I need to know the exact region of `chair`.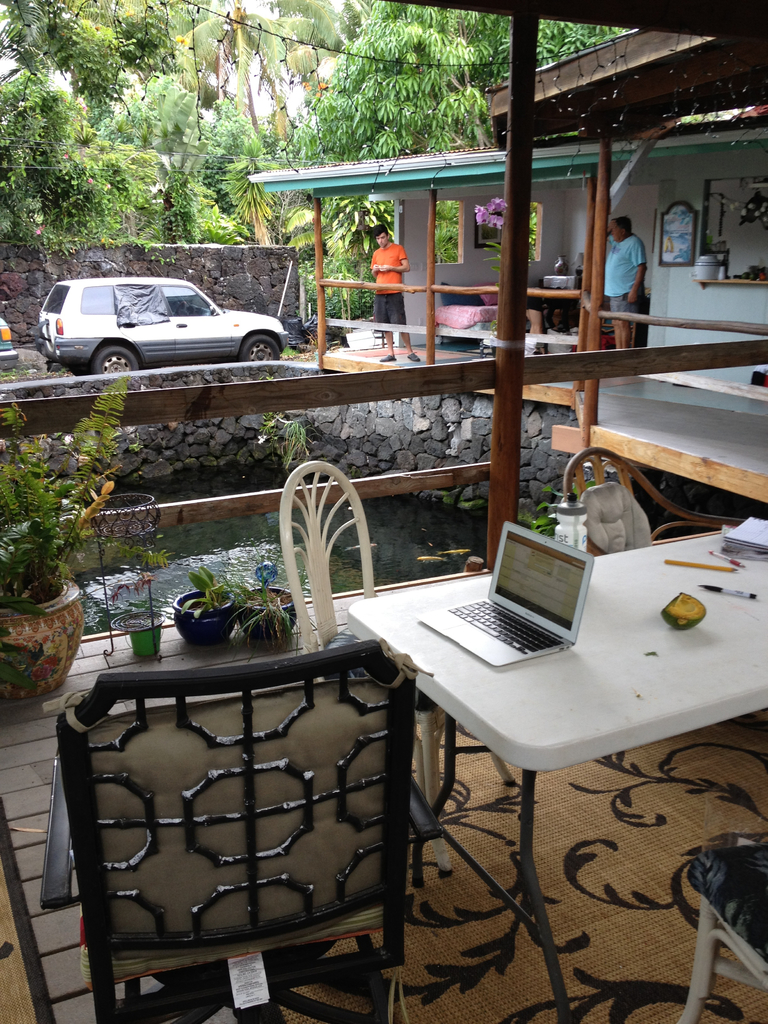
Region: 651,850,767,1023.
